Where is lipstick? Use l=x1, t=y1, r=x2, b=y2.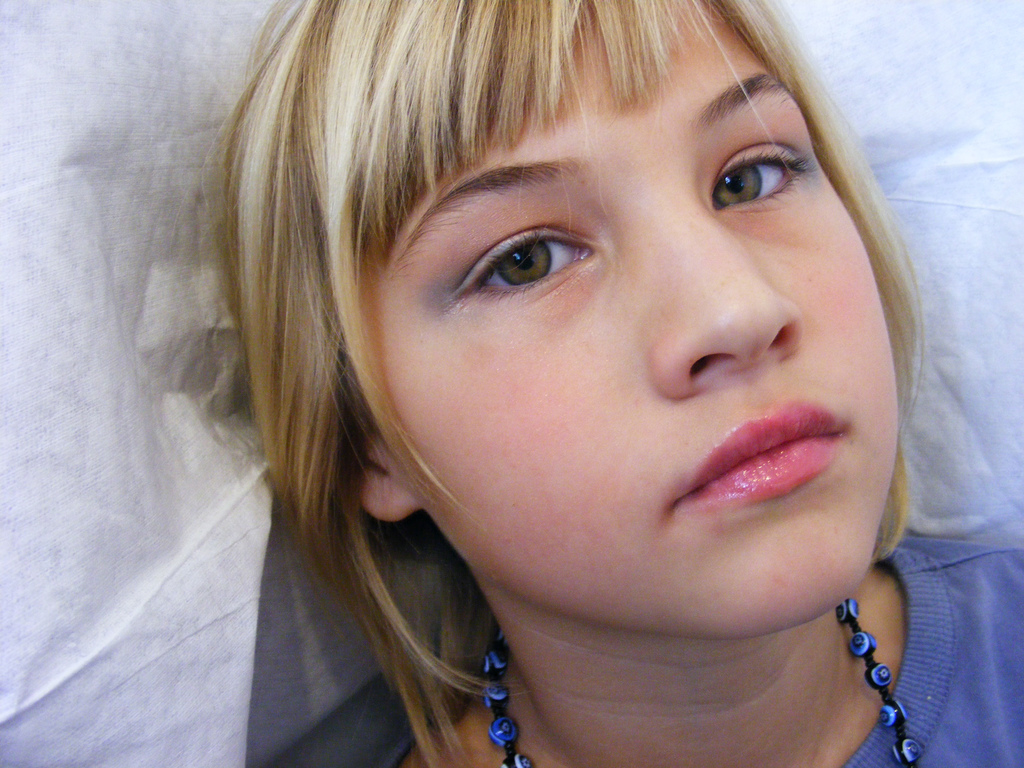
l=684, t=393, r=850, b=515.
